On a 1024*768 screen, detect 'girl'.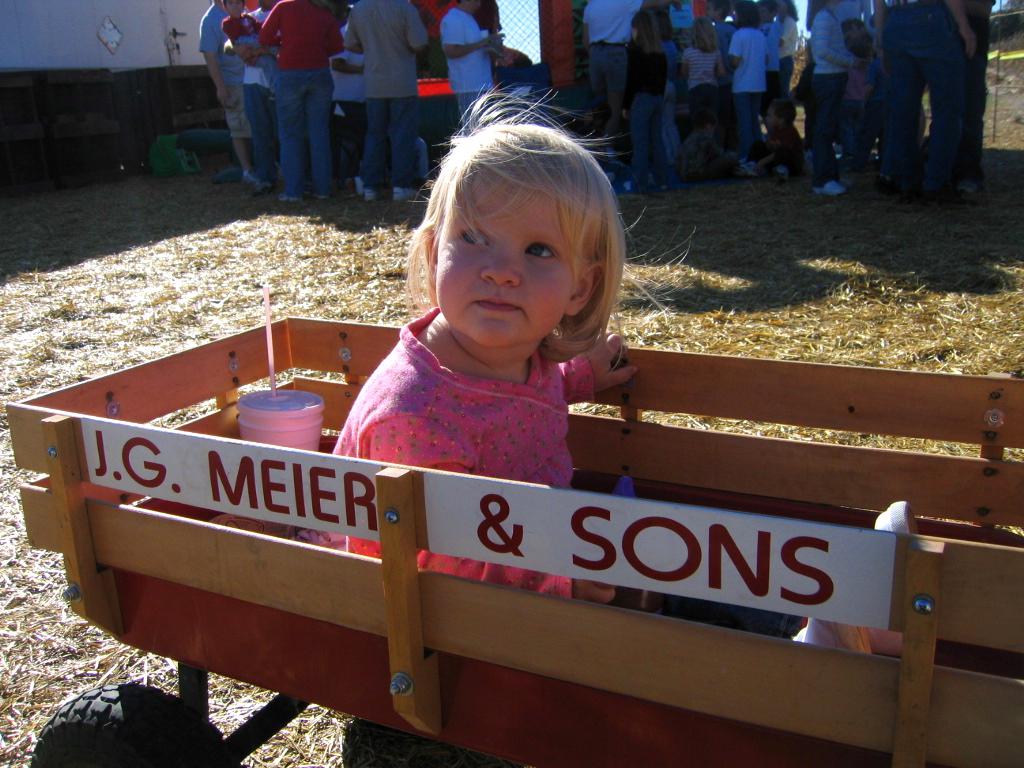
(left=218, top=0, right=281, bottom=93).
